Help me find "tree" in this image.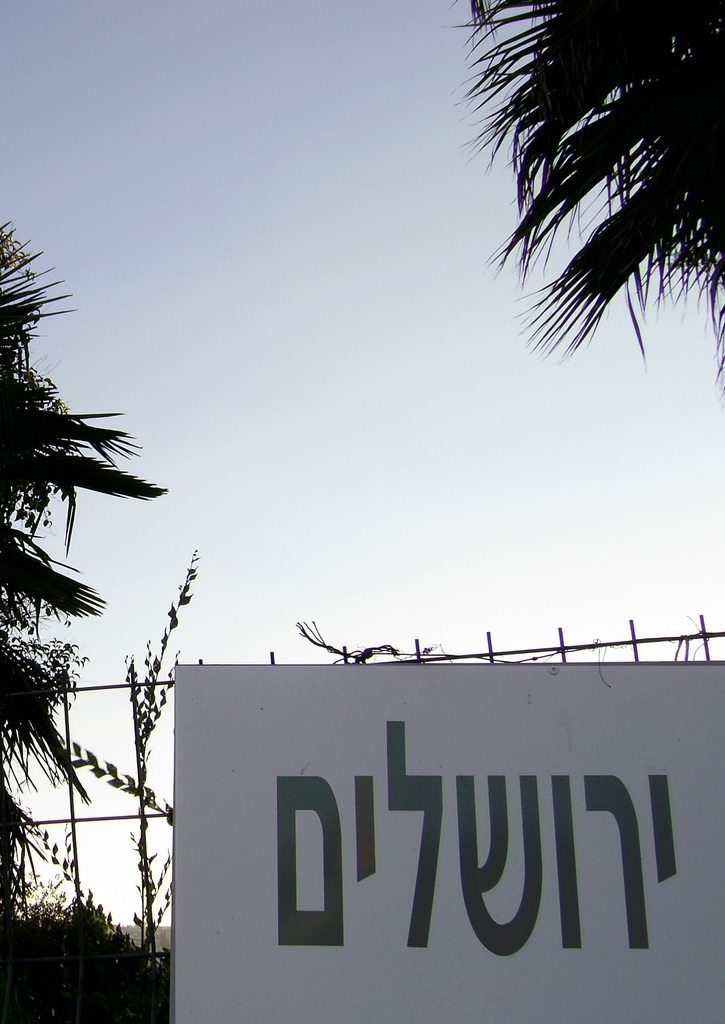
Found it: (0, 253, 178, 812).
